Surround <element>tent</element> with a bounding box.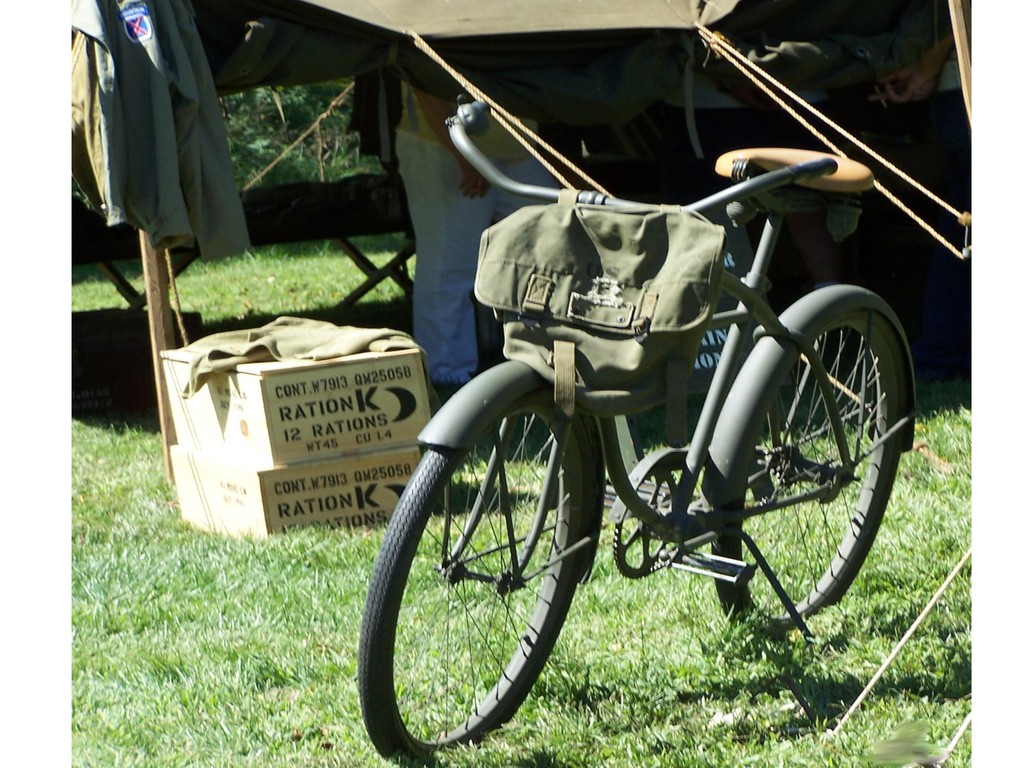
69 0 976 767.
